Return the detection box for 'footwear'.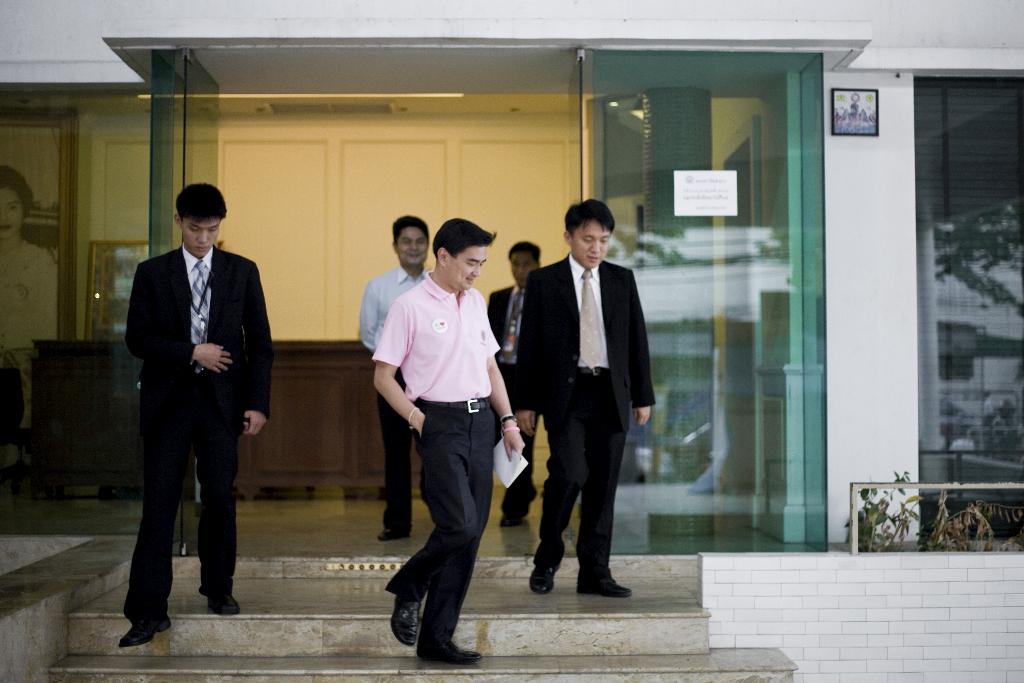
x1=574 y1=573 x2=637 y2=598.
